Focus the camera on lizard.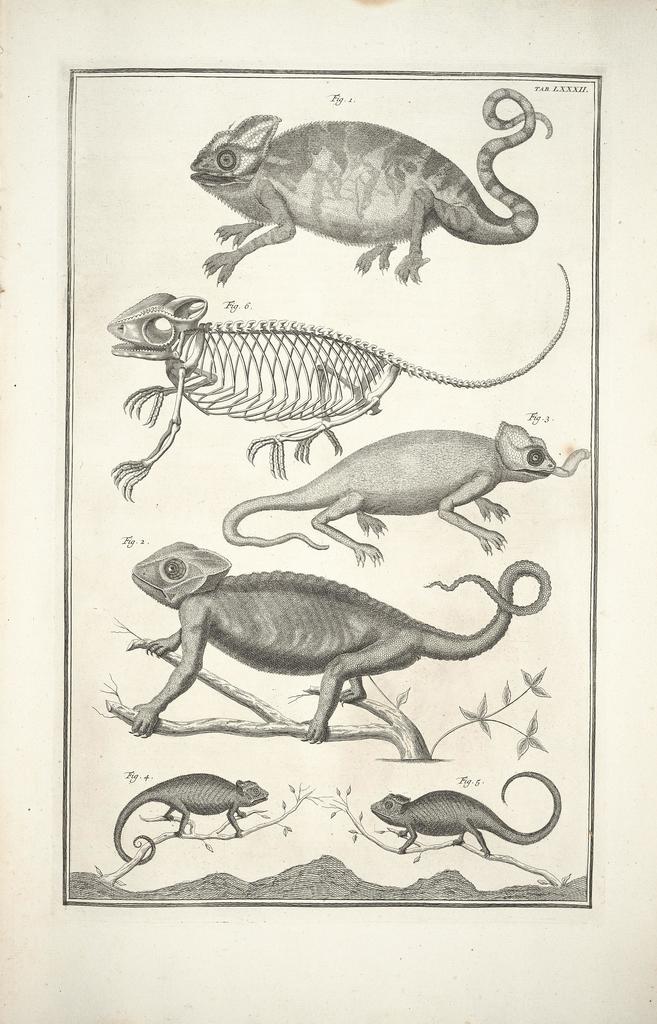
Focus region: {"left": 112, "top": 772, "right": 264, "bottom": 870}.
